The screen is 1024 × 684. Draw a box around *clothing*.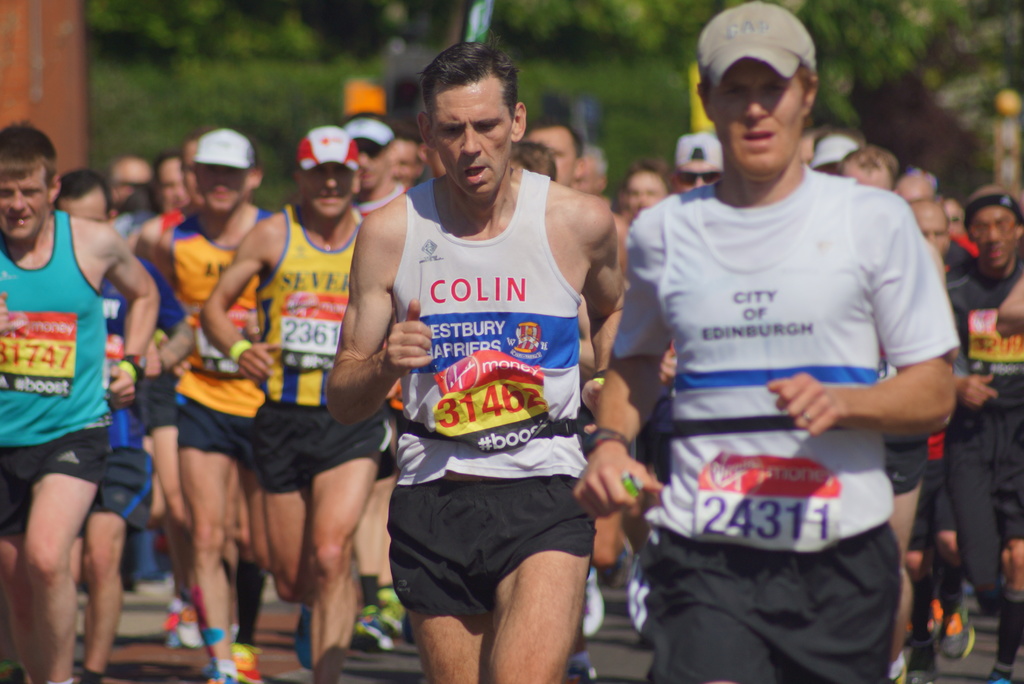
941/231/1023/604.
